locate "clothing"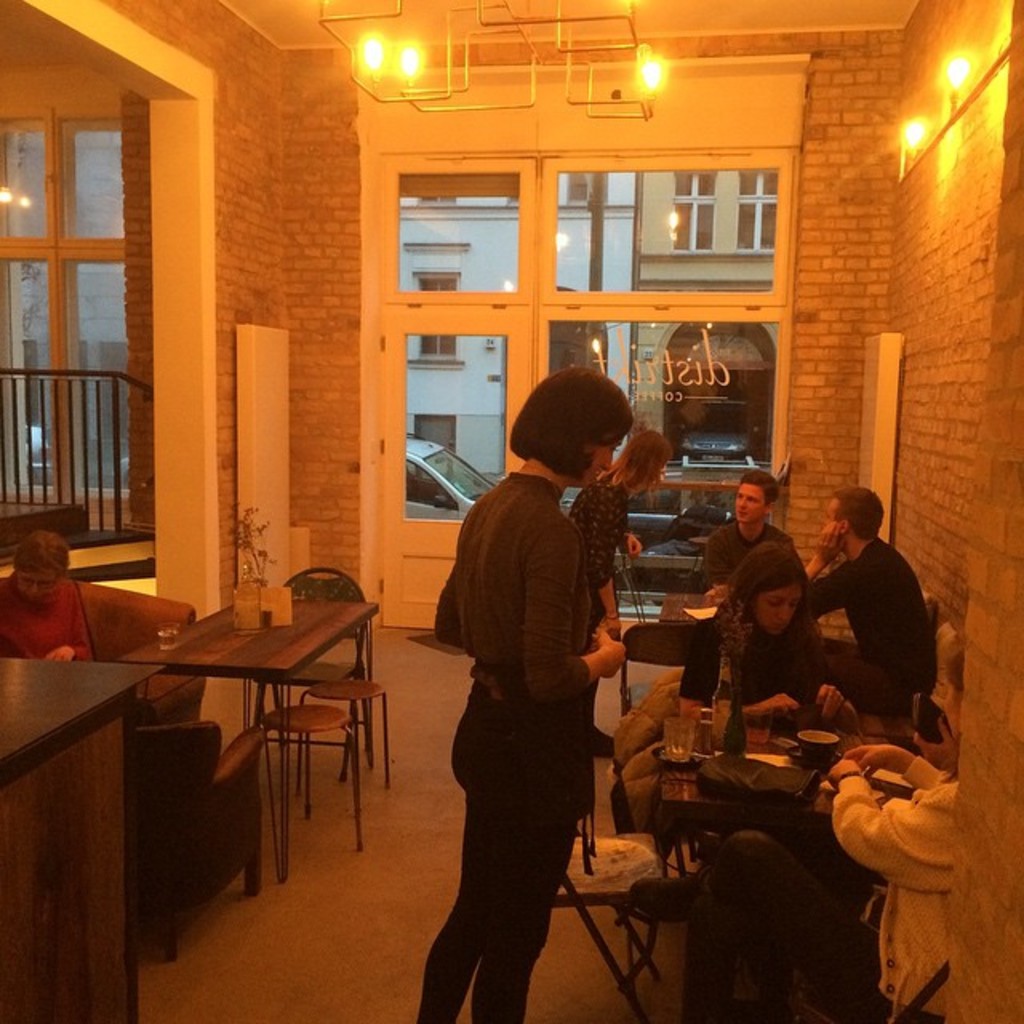
region(562, 469, 637, 622)
